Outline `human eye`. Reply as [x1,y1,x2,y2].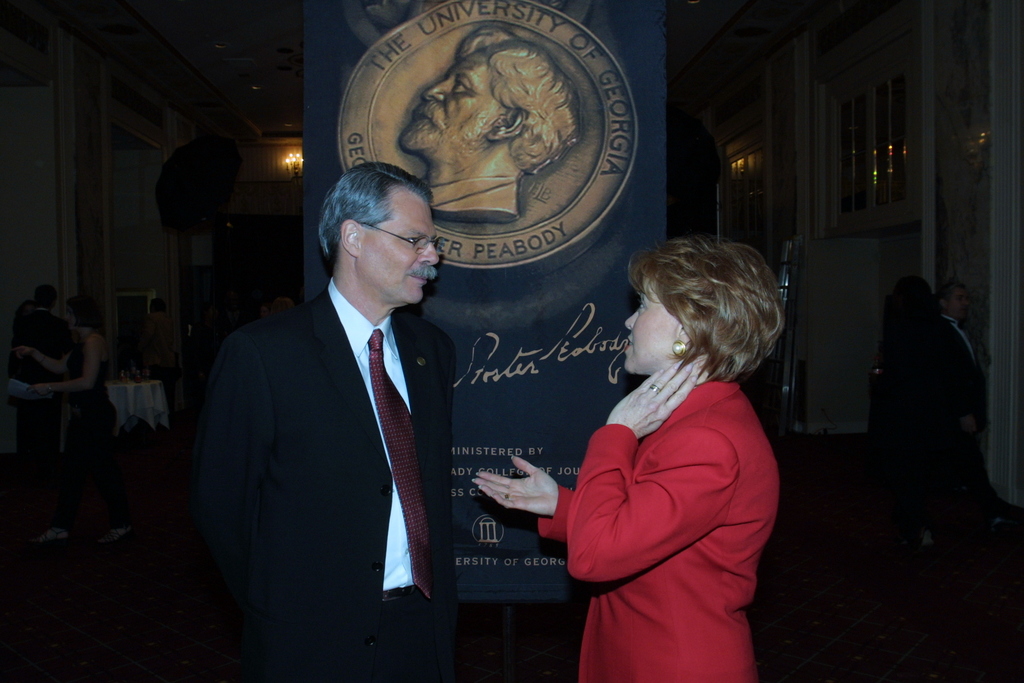
[449,74,475,95].
